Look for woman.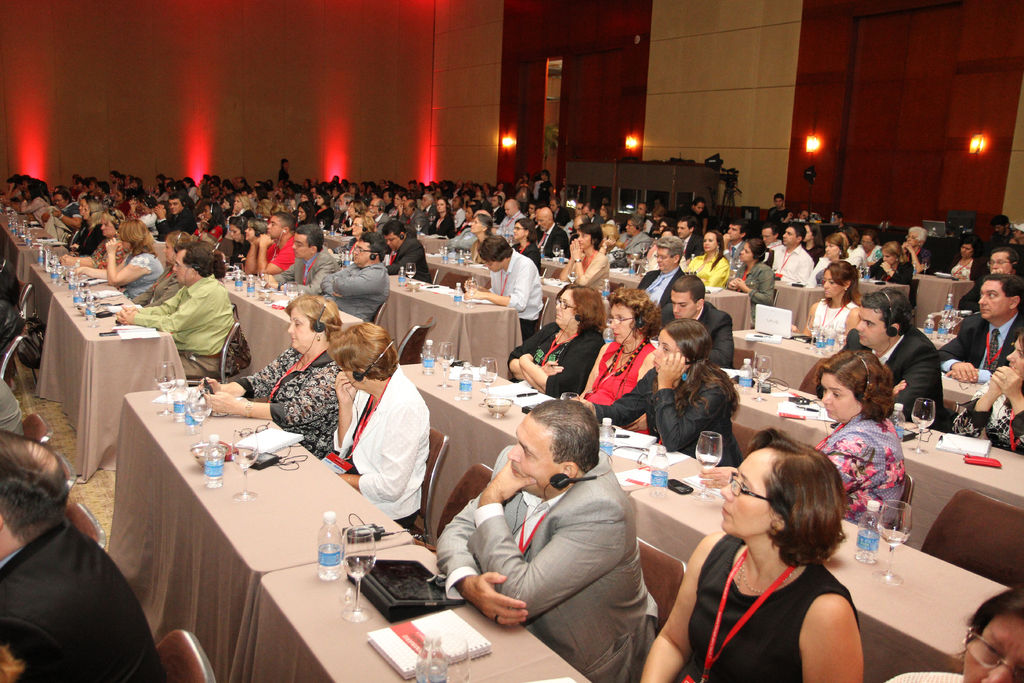
Found: <region>67, 197, 112, 258</region>.
